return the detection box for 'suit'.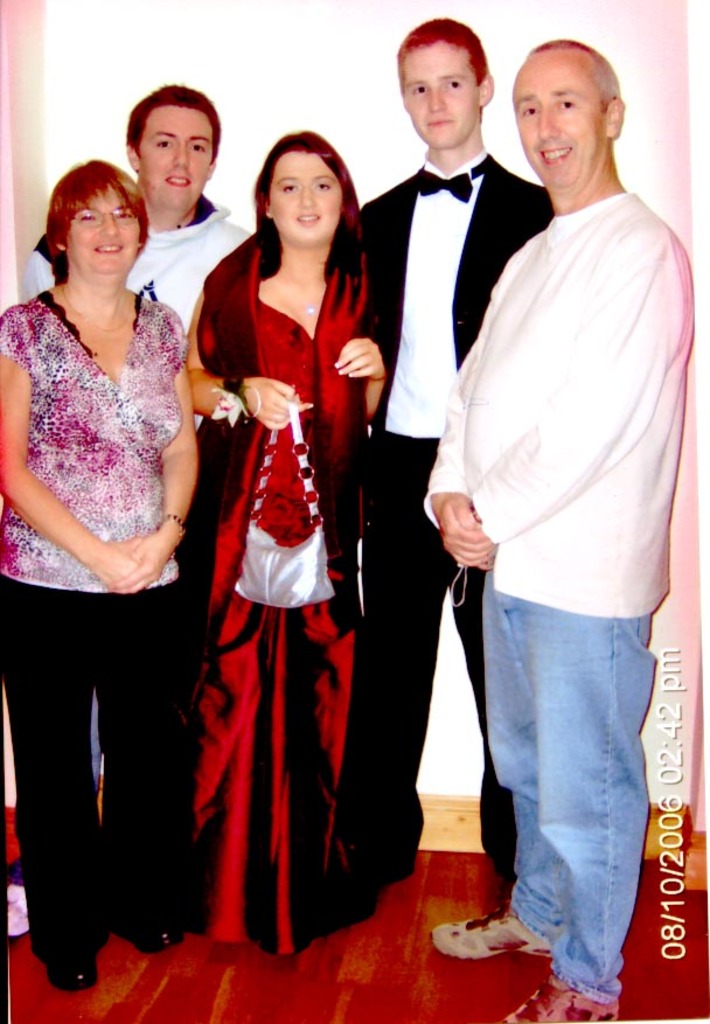
x1=375 y1=51 x2=552 y2=793.
